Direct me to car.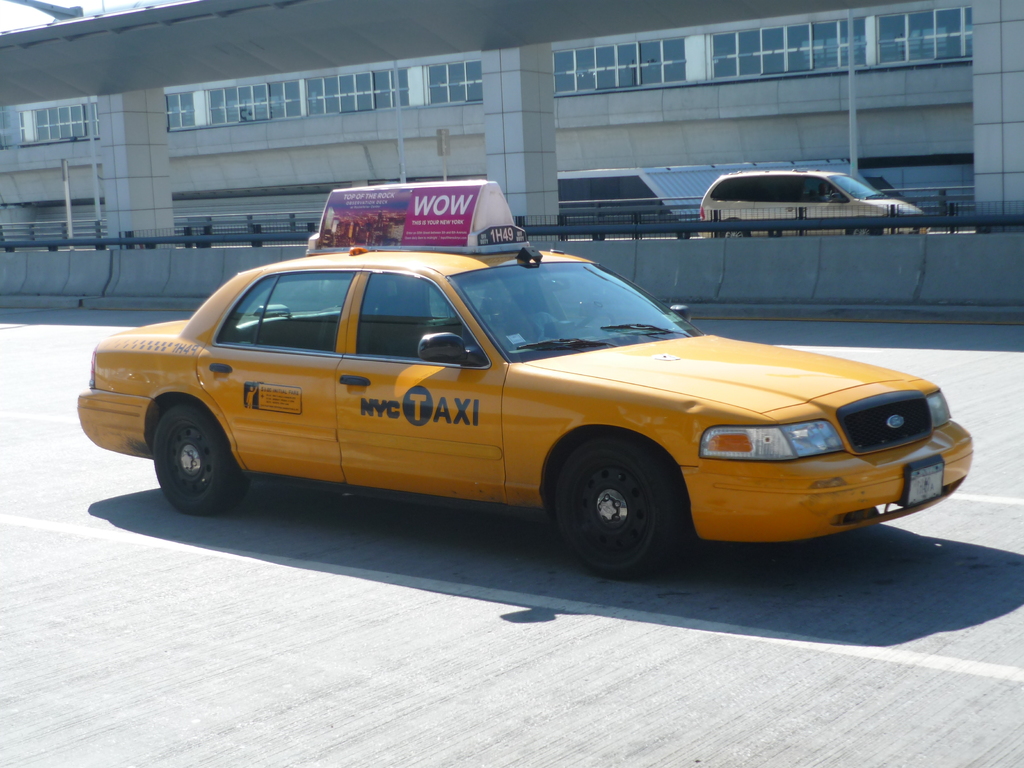
Direction: l=700, t=166, r=927, b=243.
